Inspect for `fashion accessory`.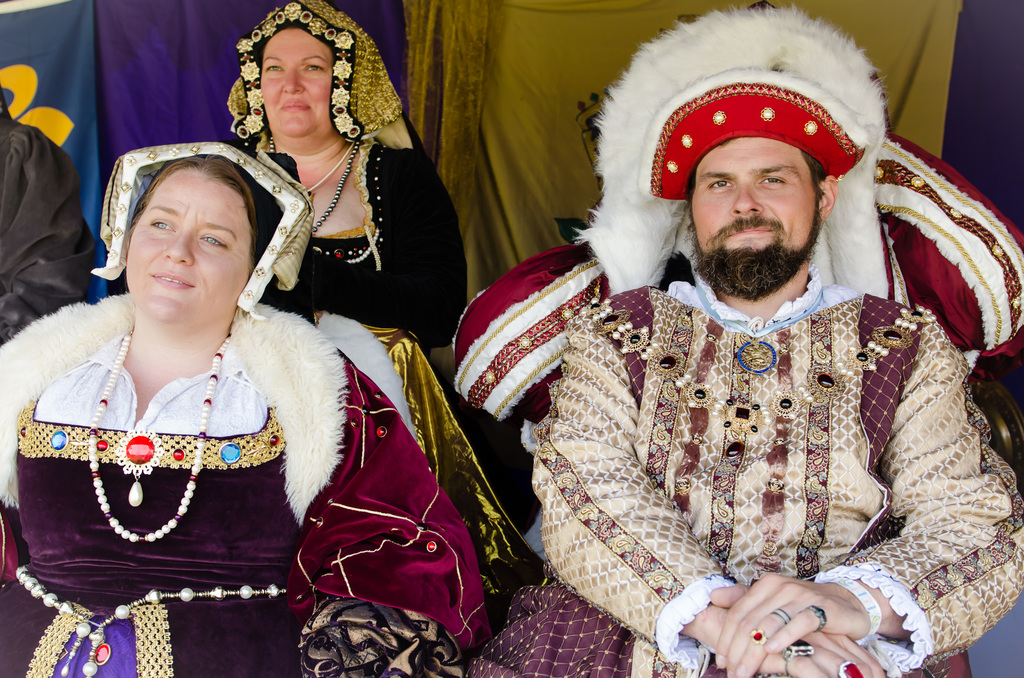
Inspection: {"x1": 17, "y1": 560, "x2": 294, "y2": 675}.
